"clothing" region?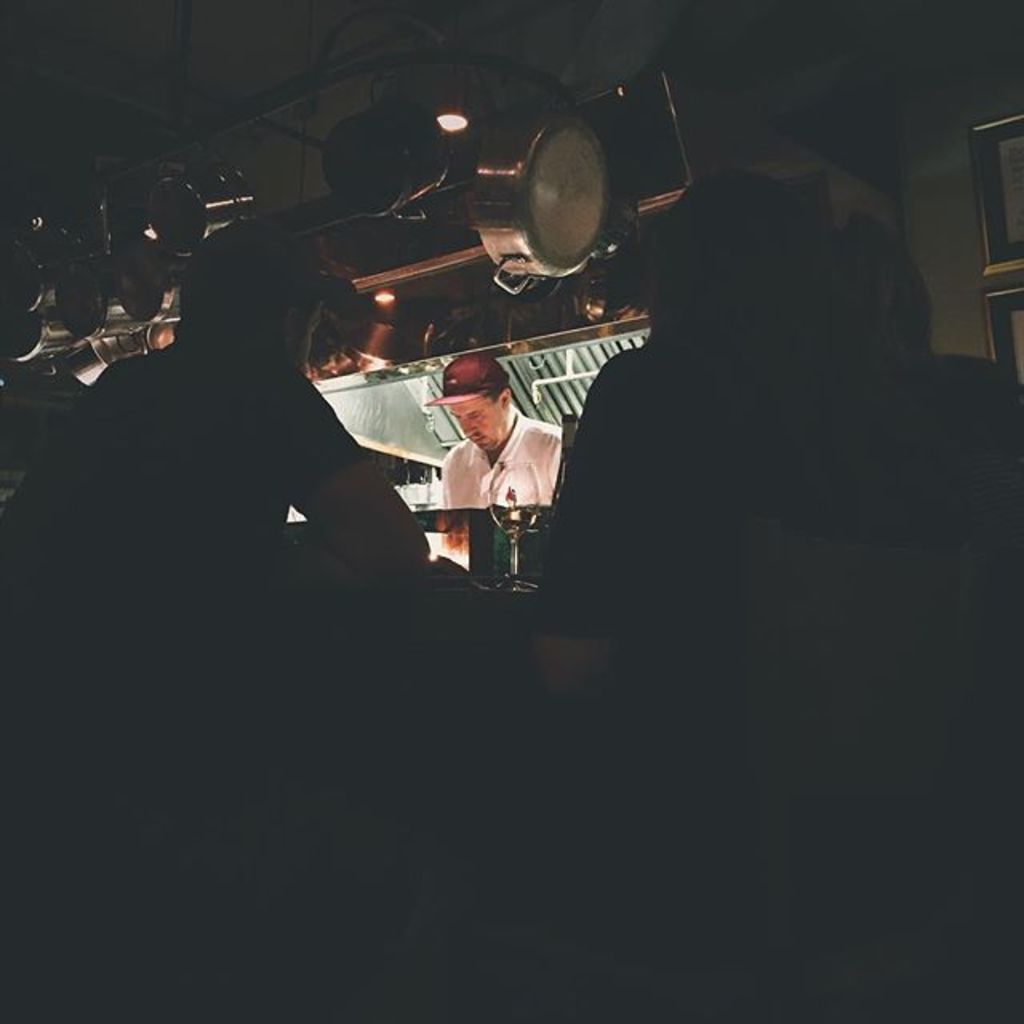
430:403:571:504
